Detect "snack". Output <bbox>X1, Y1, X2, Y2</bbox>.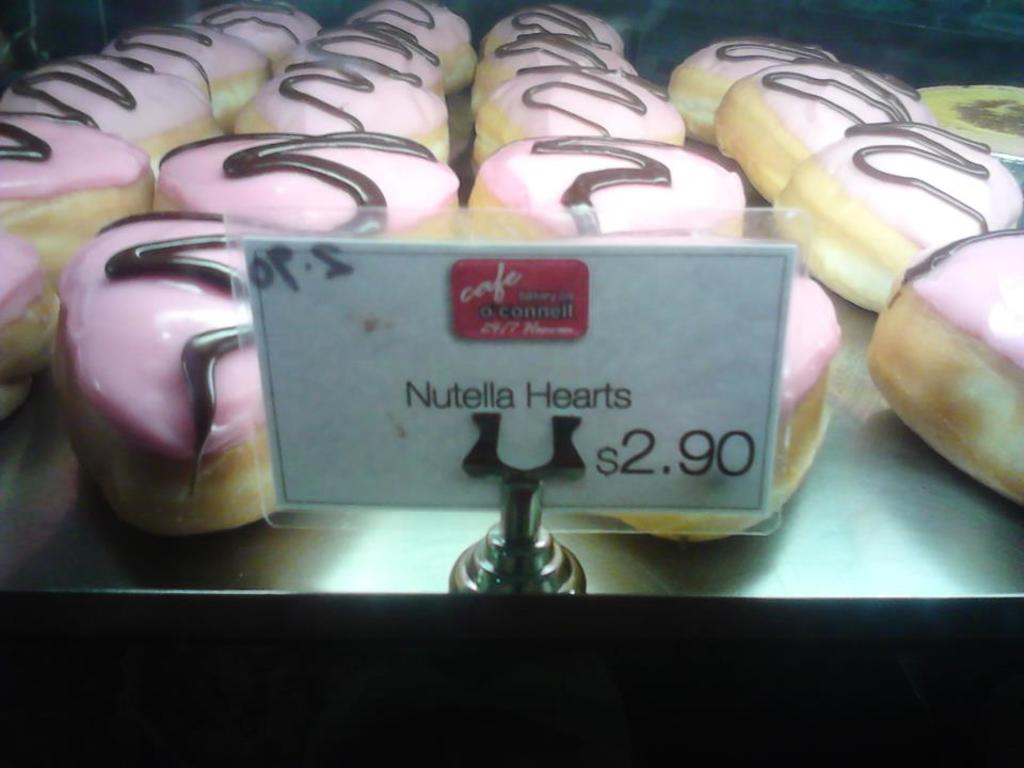
<bbox>763, 117, 1023, 340</bbox>.
